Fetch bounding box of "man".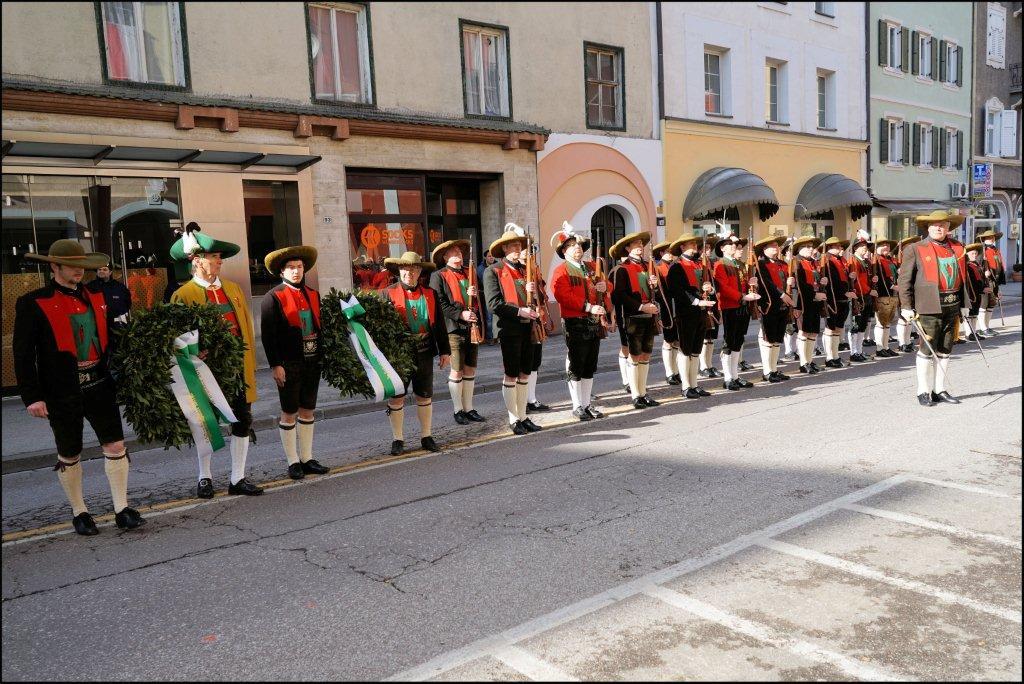
Bbox: 754 233 795 382.
